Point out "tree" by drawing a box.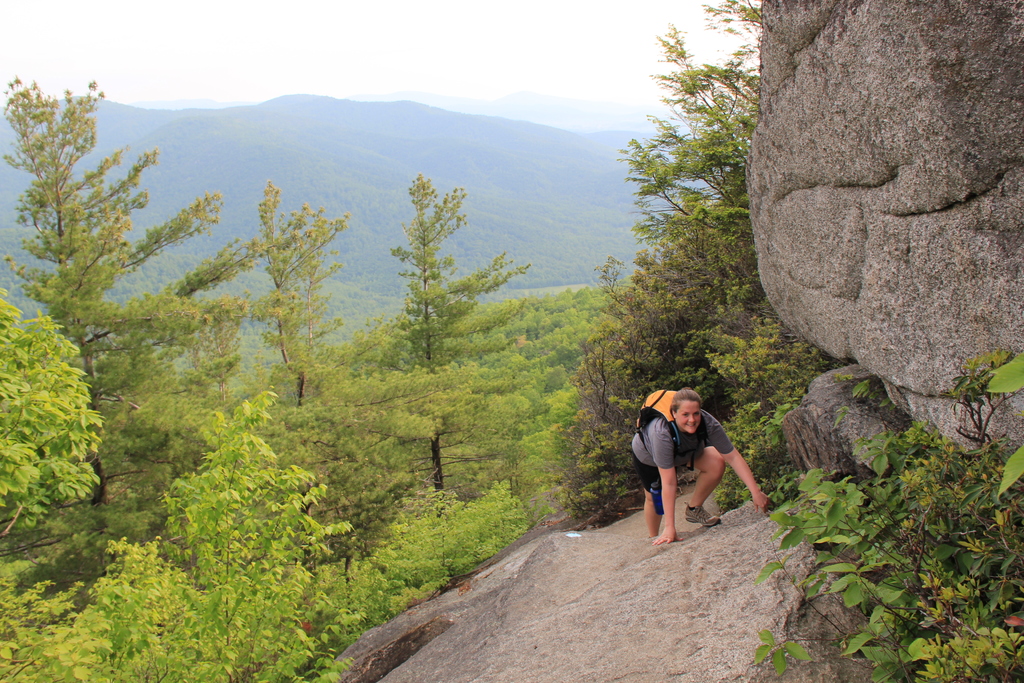
<region>624, 1, 769, 241</region>.
